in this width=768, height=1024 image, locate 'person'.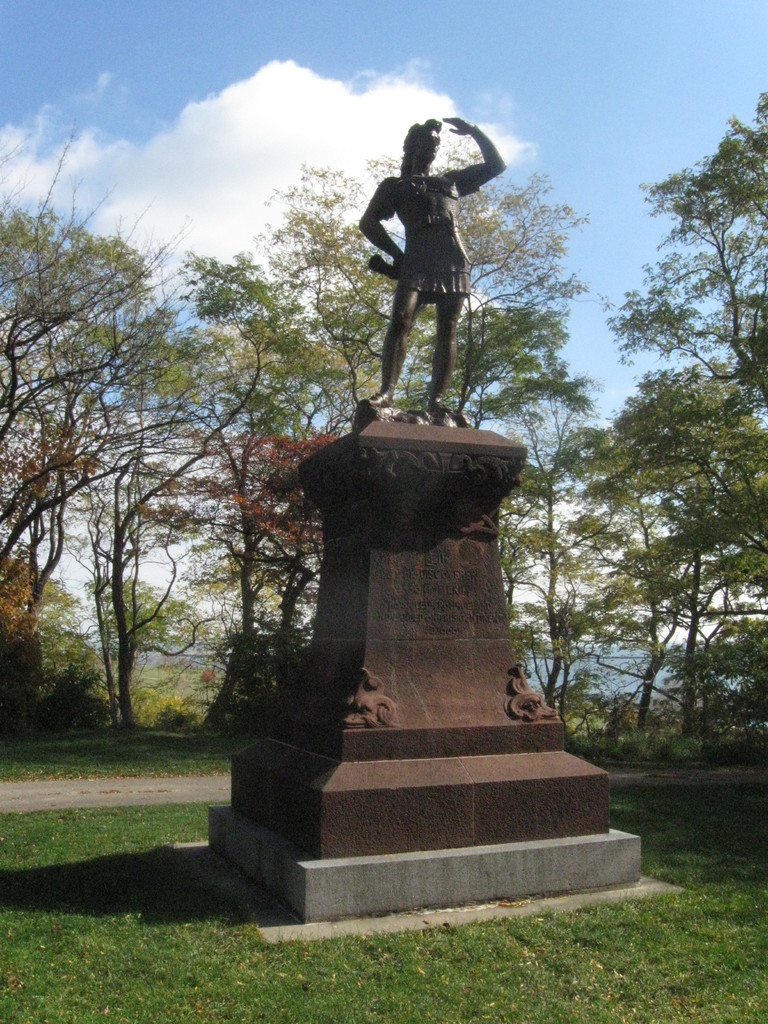
Bounding box: bbox=(362, 115, 506, 421).
